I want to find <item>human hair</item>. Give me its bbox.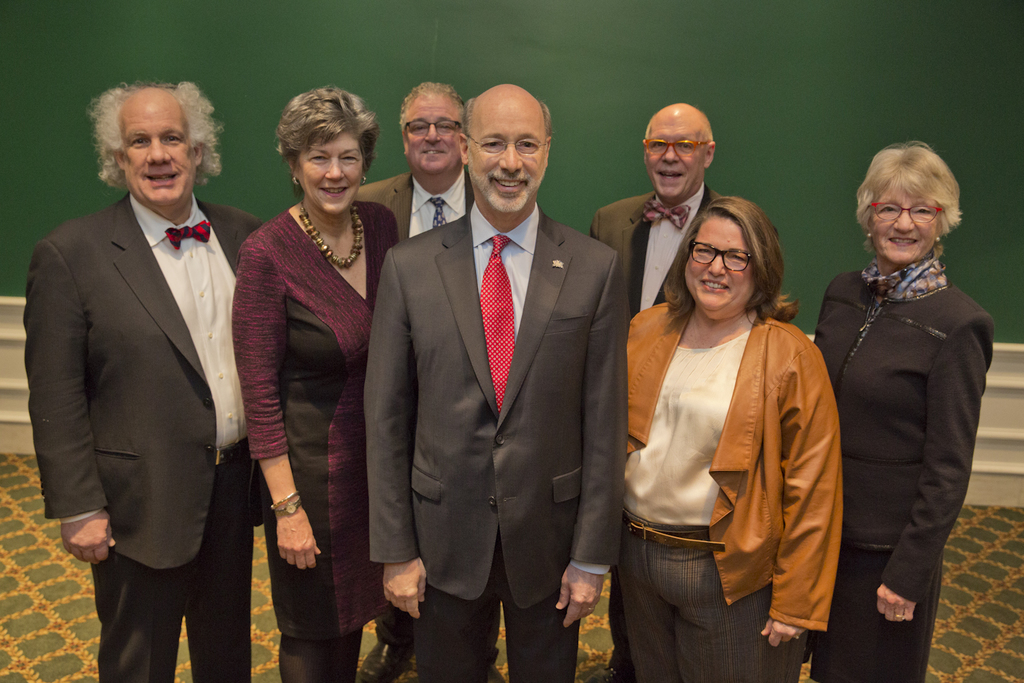
x1=466, y1=97, x2=554, y2=137.
